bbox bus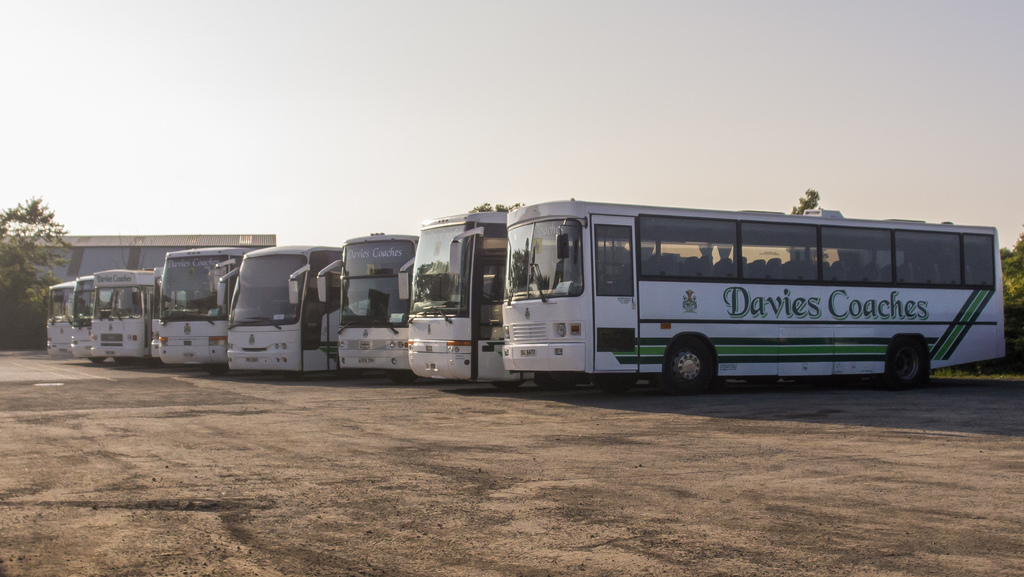
(left=215, top=242, right=346, bottom=376)
